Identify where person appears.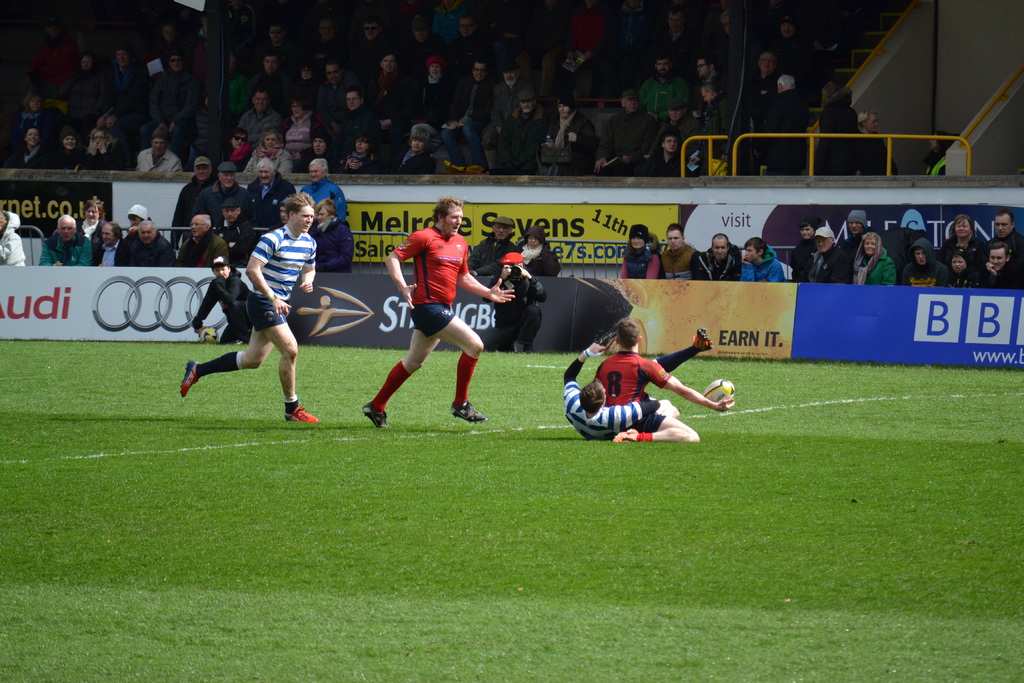
Appears at Rect(920, 126, 948, 180).
